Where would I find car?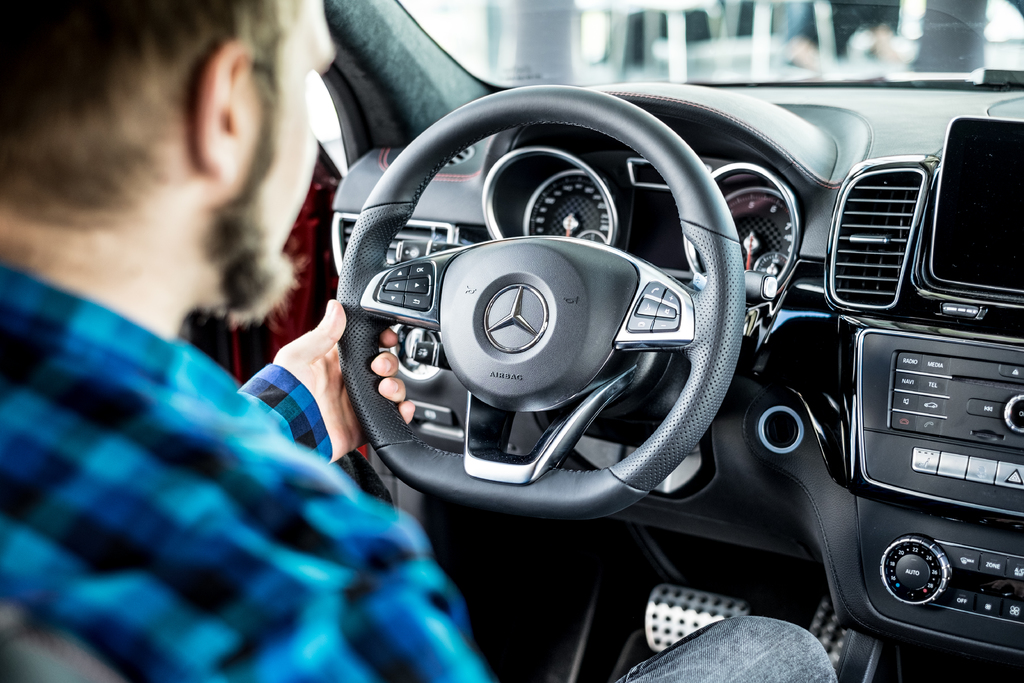
At crop(183, 0, 1023, 682).
